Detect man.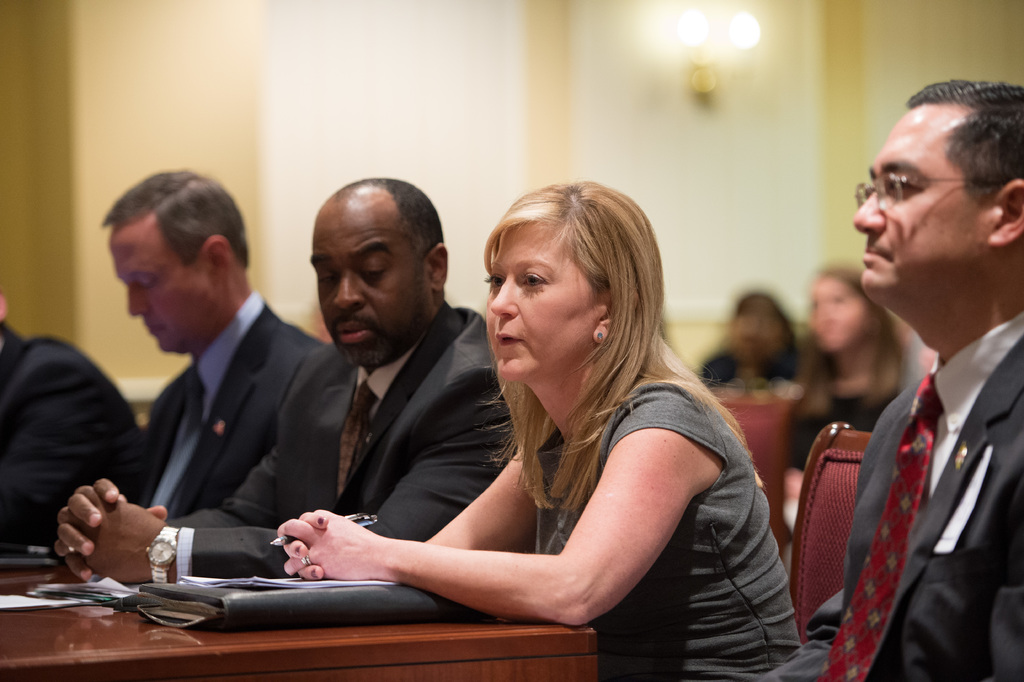
Detected at 812,82,1023,681.
